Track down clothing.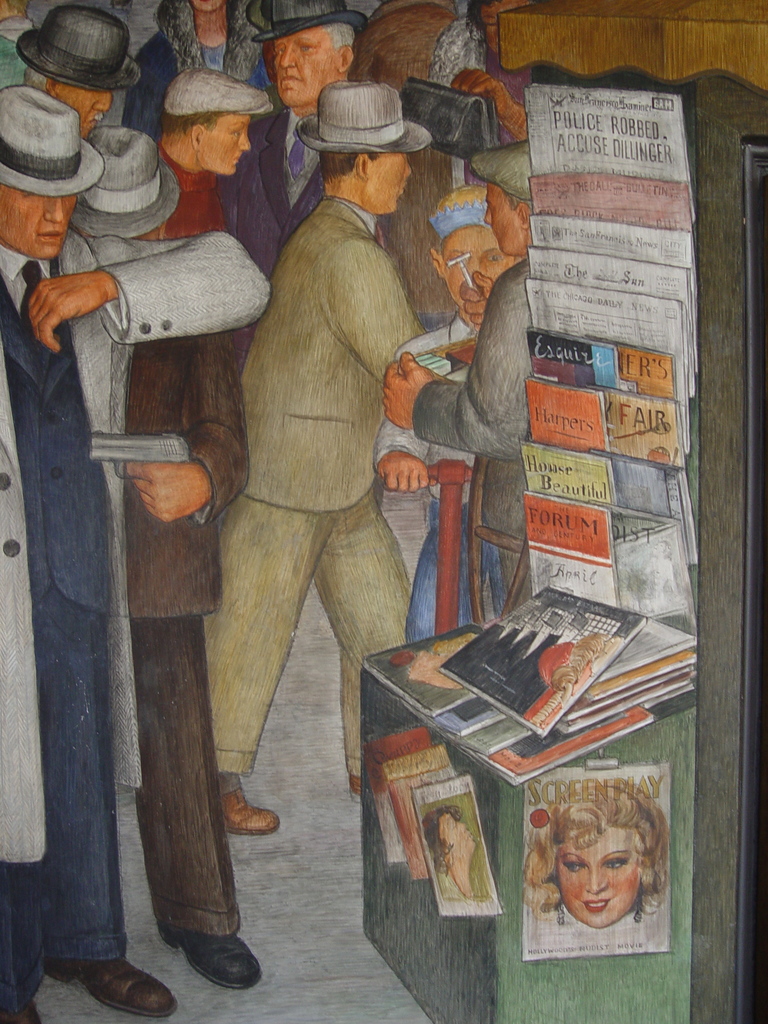
Tracked to left=216, top=113, right=339, bottom=276.
